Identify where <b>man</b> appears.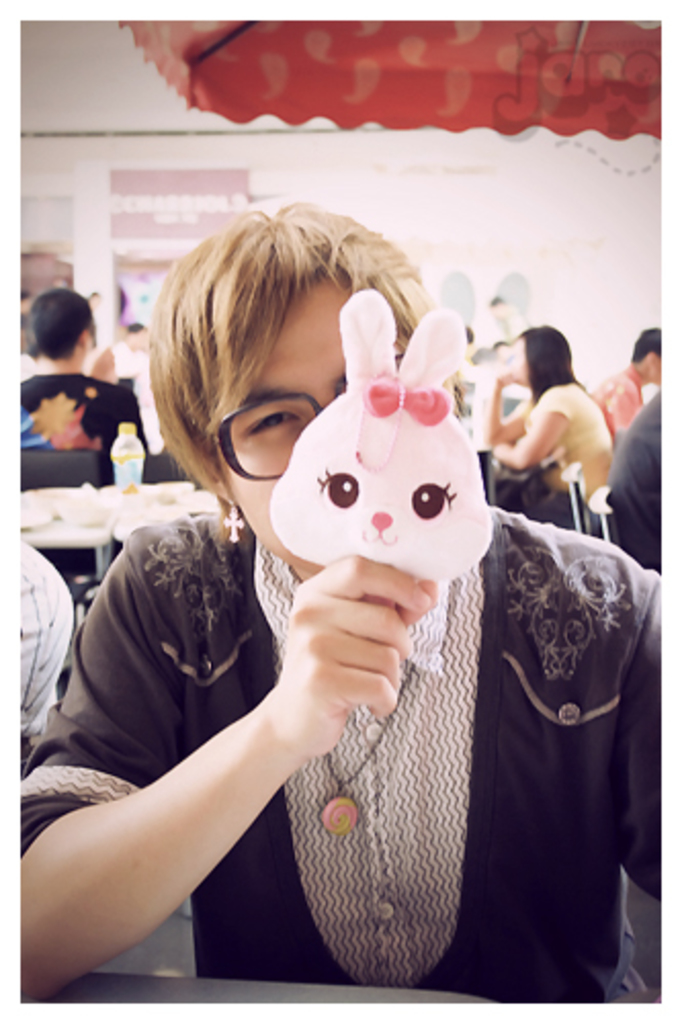
Appears at [left=592, top=326, right=659, bottom=442].
